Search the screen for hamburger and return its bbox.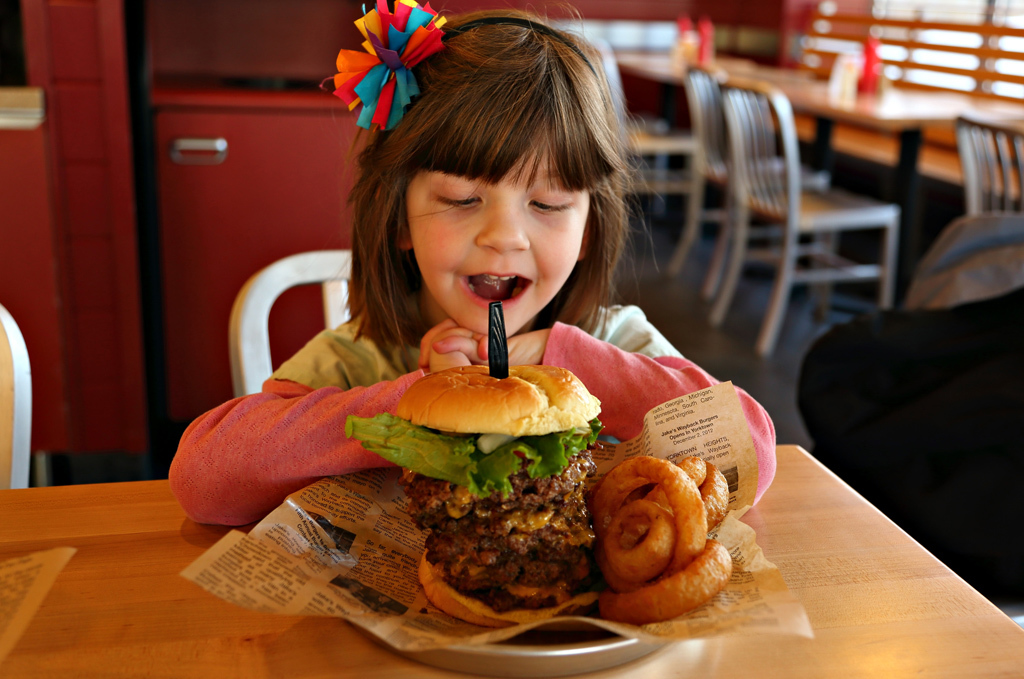
Found: l=341, t=365, r=620, b=624.
